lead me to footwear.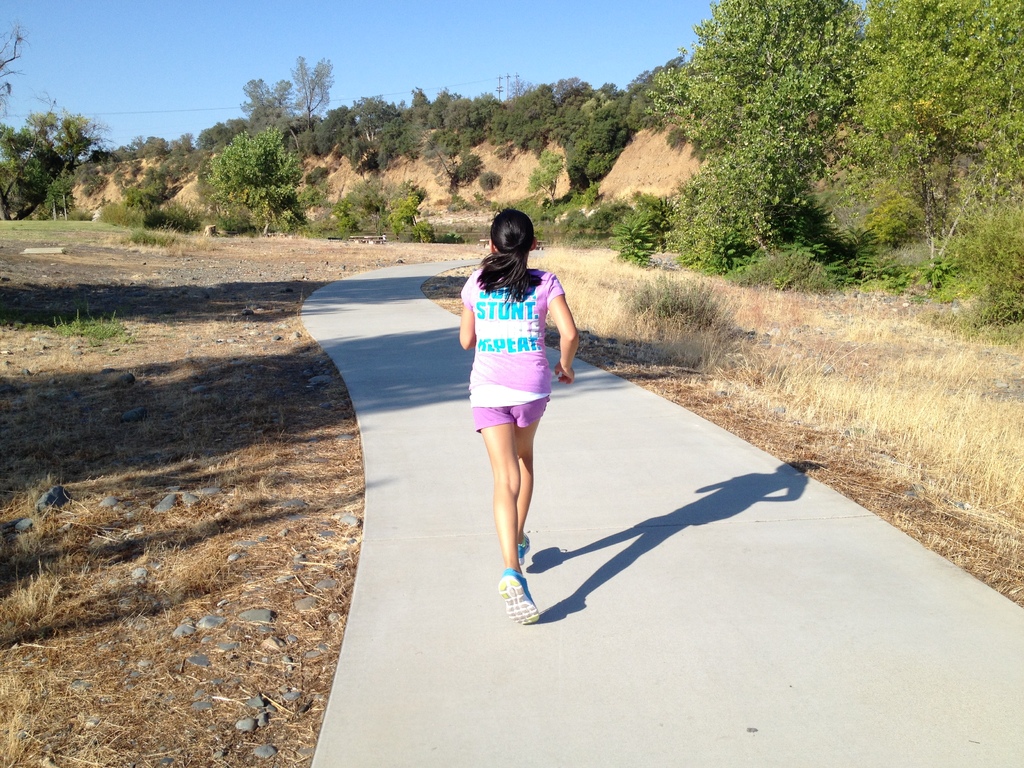
Lead to <bbox>520, 532, 530, 561</bbox>.
